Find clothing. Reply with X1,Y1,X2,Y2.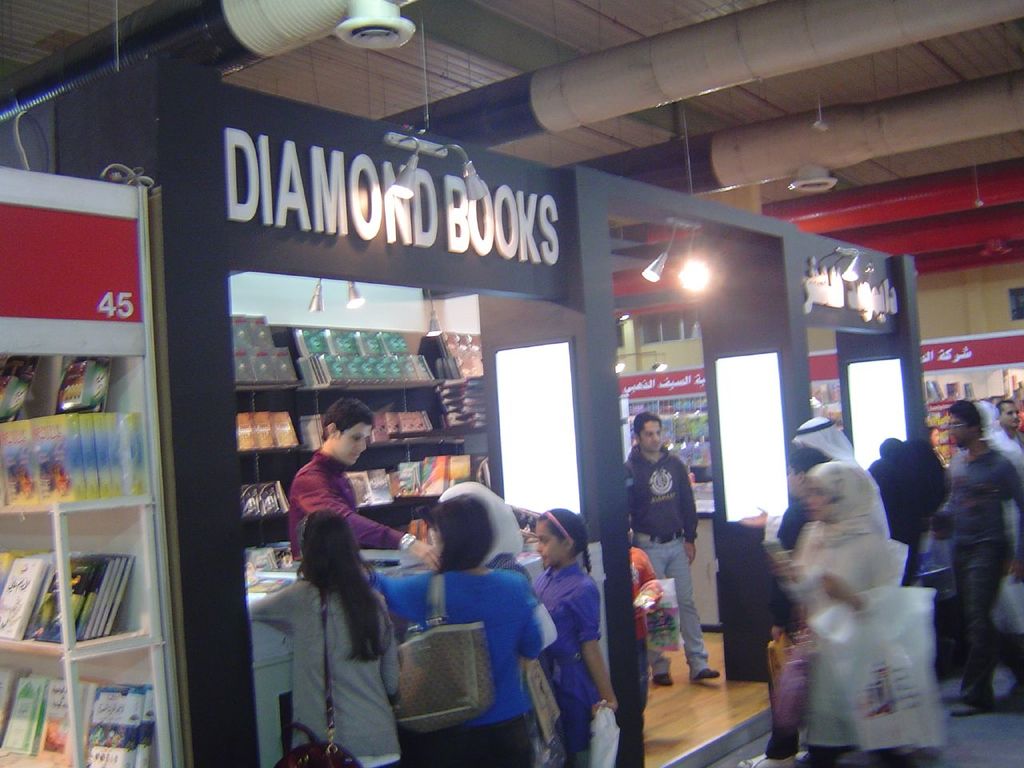
280,441,374,567.
